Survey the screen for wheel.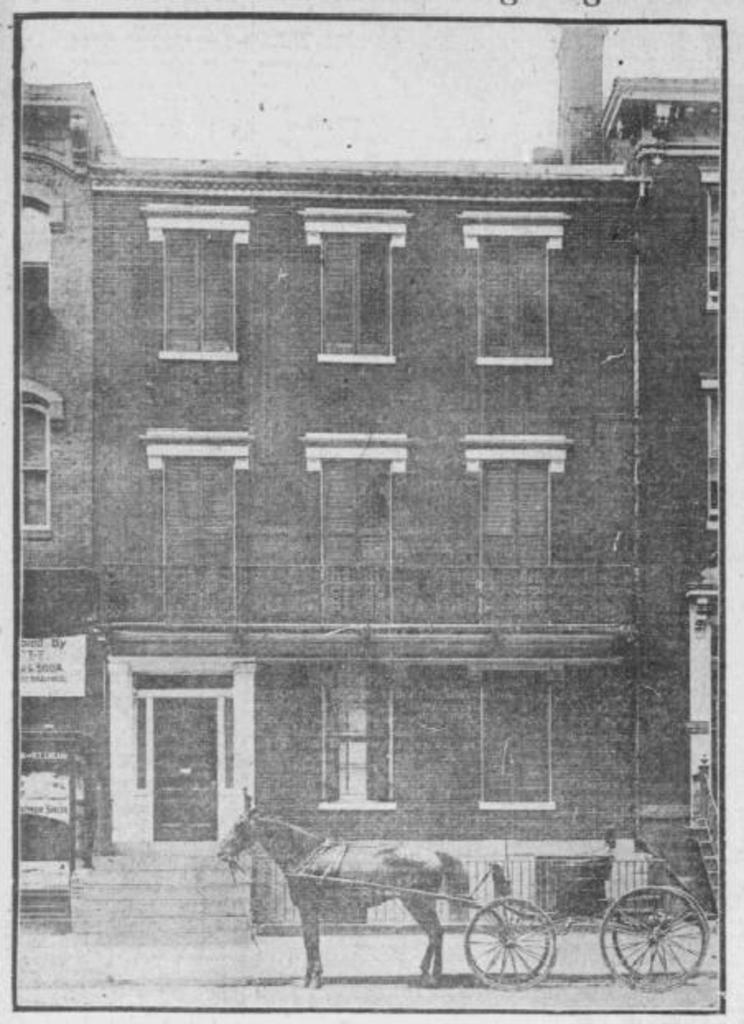
Survey found: <region>593, 882, 709, 996</region>.
